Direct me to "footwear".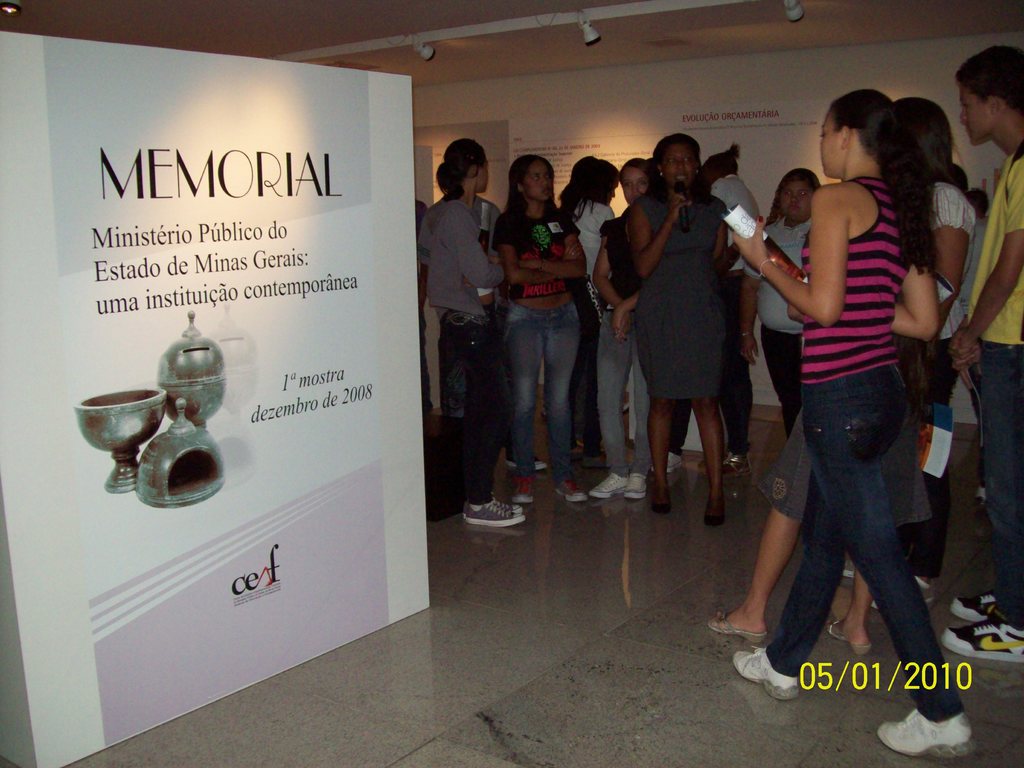
Direction: (left=950, top=588, right=1000, bottom=625).
